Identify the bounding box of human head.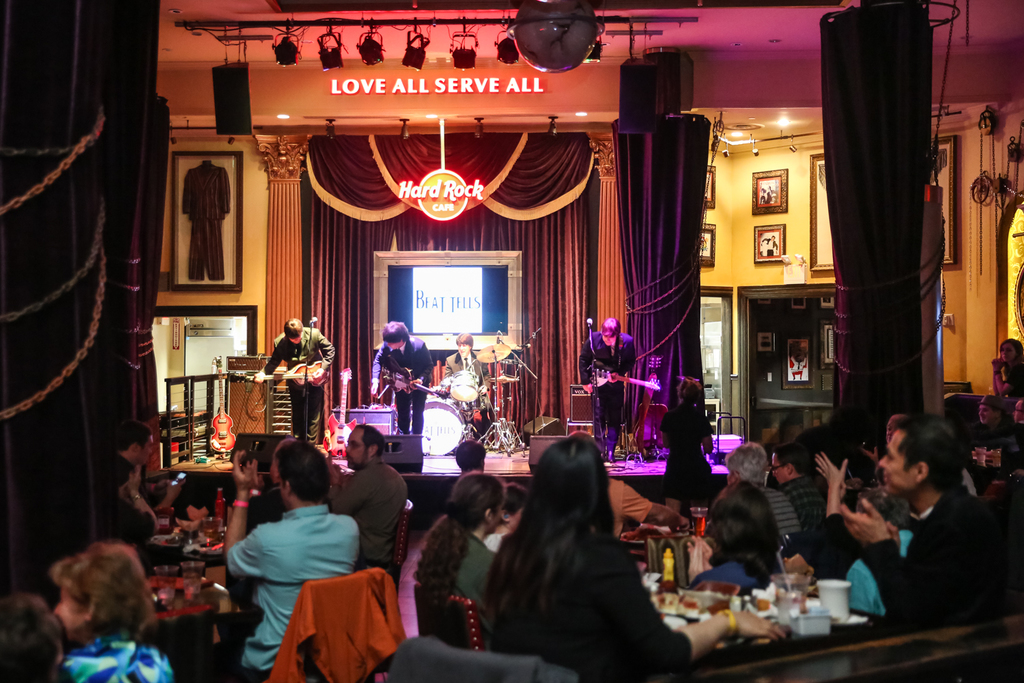
{"x1": 274, "y1": 440, "x2": 332, "y2": 511}.
